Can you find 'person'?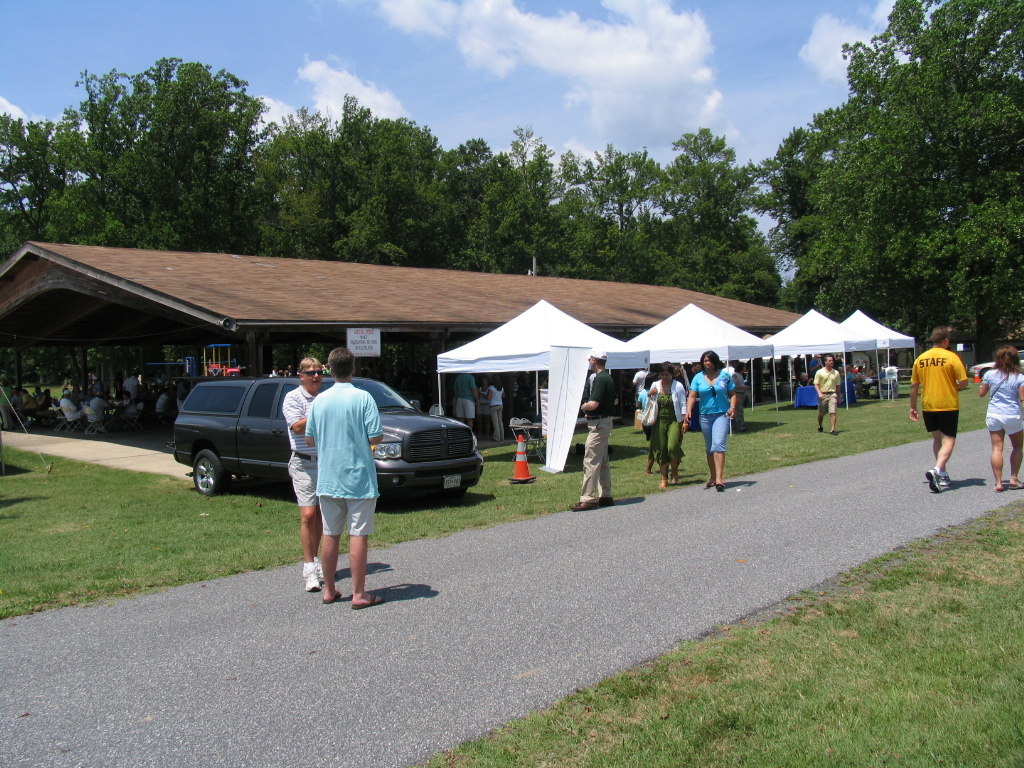
Yes, bounding box: box(576, 352, 611, 523).
